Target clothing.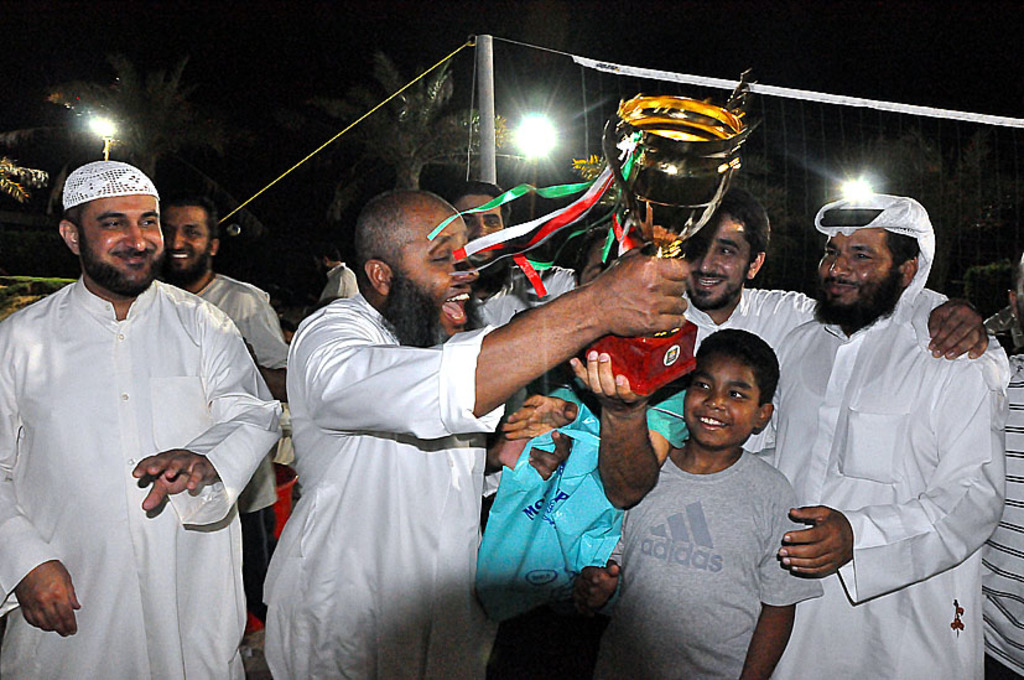
Target region: 970 346 1023 675.
